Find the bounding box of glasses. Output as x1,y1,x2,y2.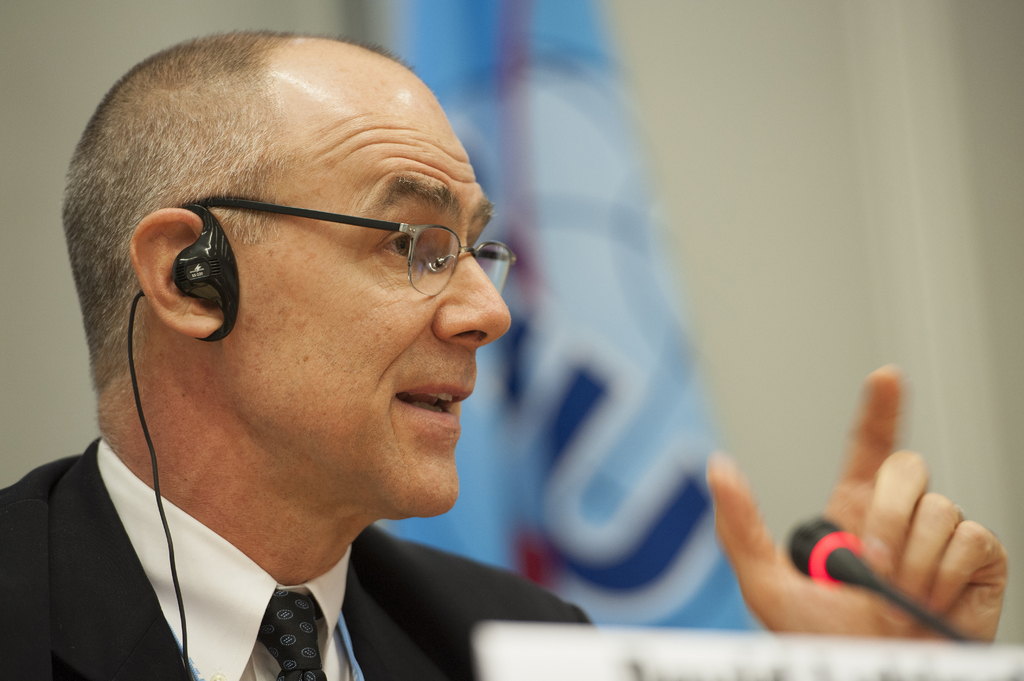
197,196,517,293.
